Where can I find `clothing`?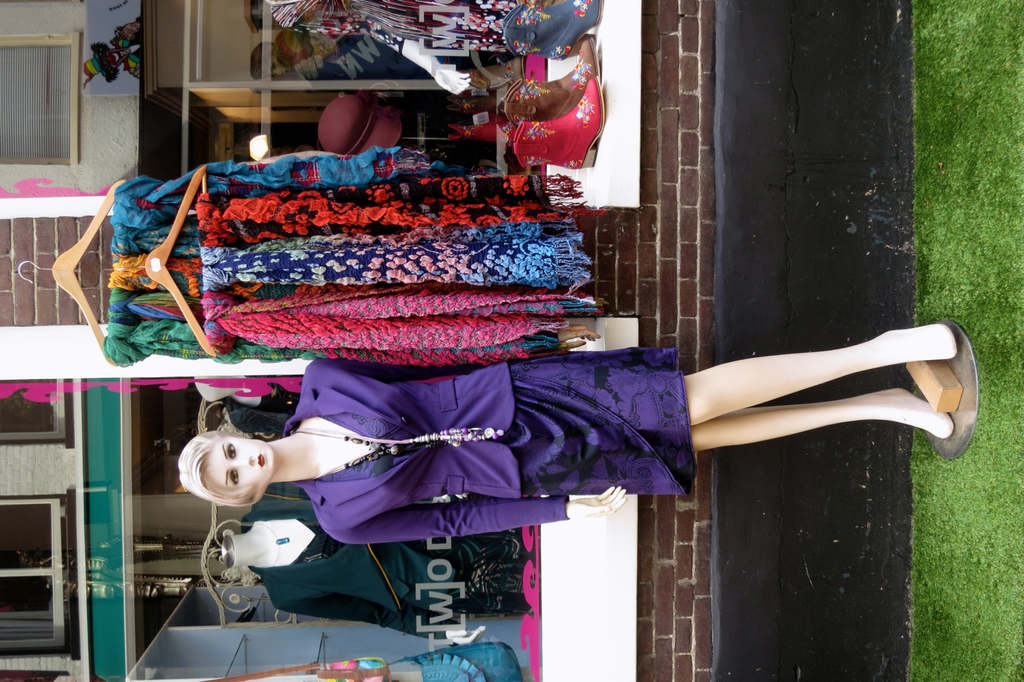
You can find it at 283:354:699:544.
